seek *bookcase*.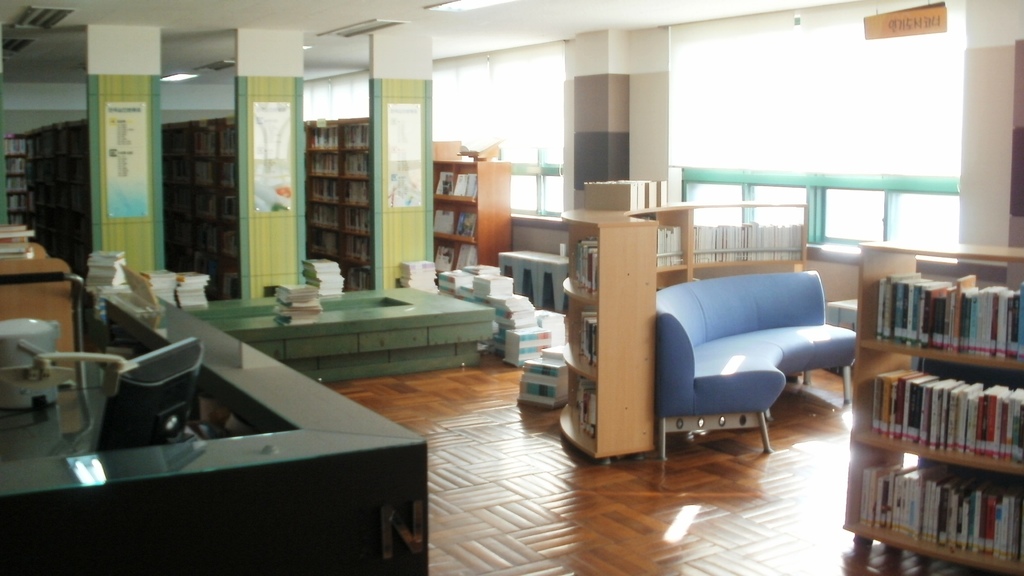
rect(434, 138, 510, 283).
